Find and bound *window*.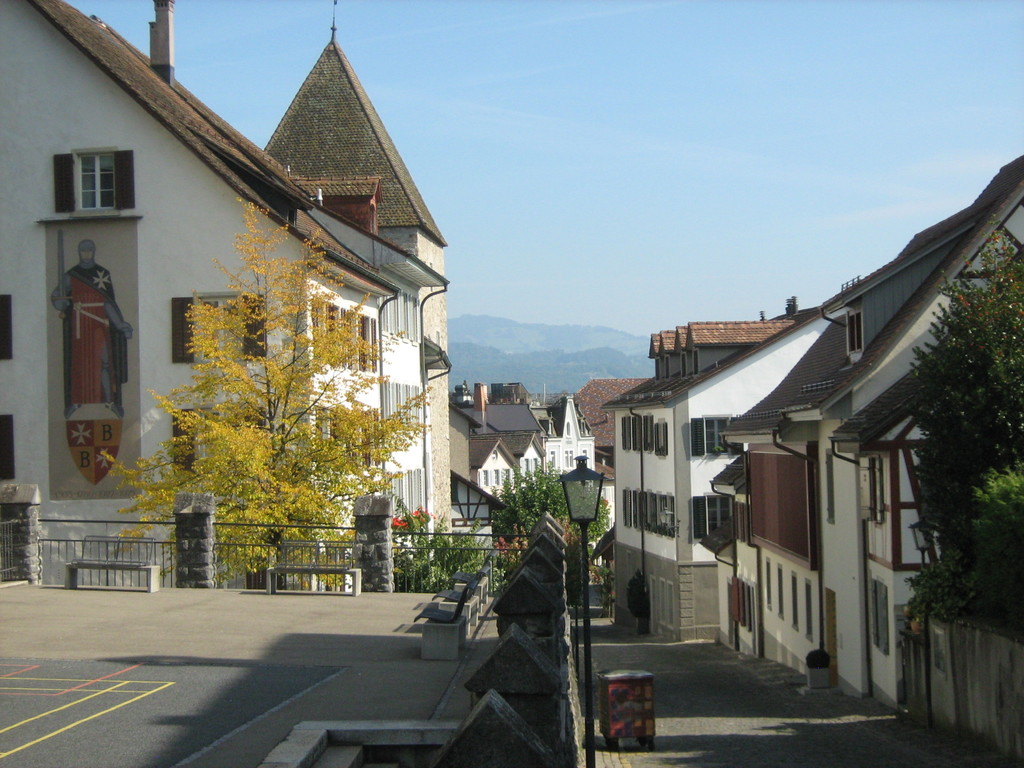
Bound: left=0, top=294, right=15, bottom=360.
